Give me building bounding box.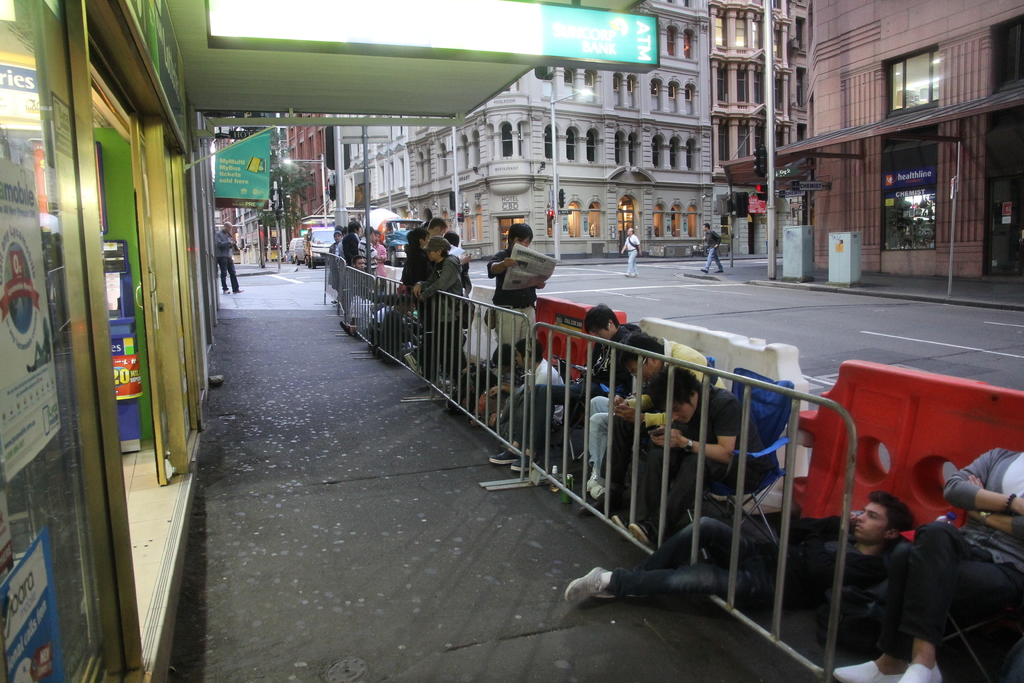
0,0,655,682.
